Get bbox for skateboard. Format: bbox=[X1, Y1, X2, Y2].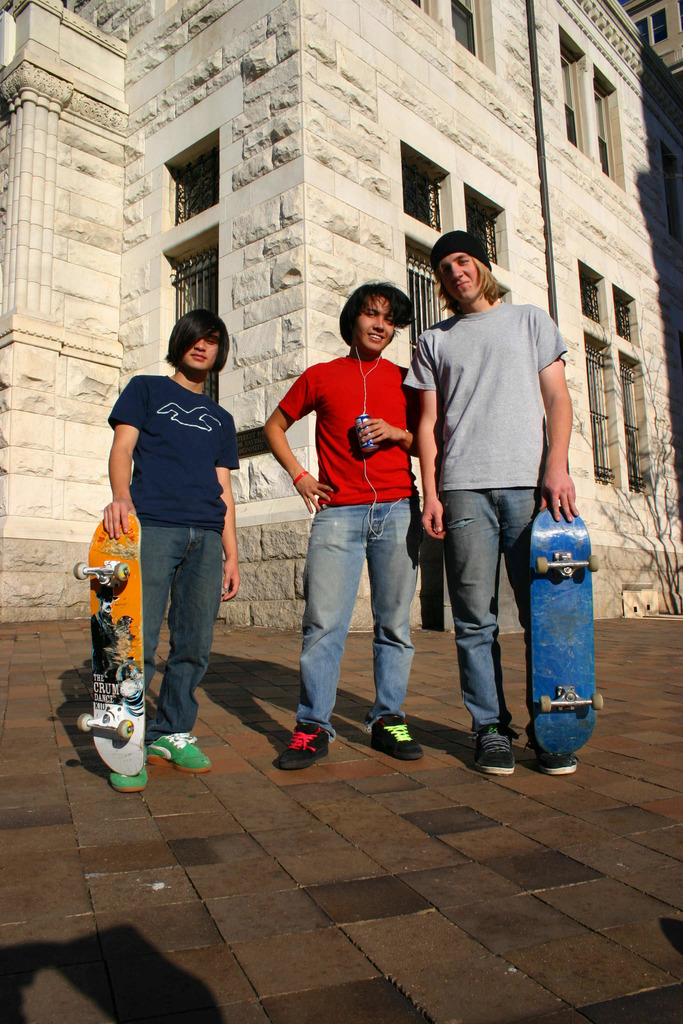
bbox=[69, 512, 153, 792].
